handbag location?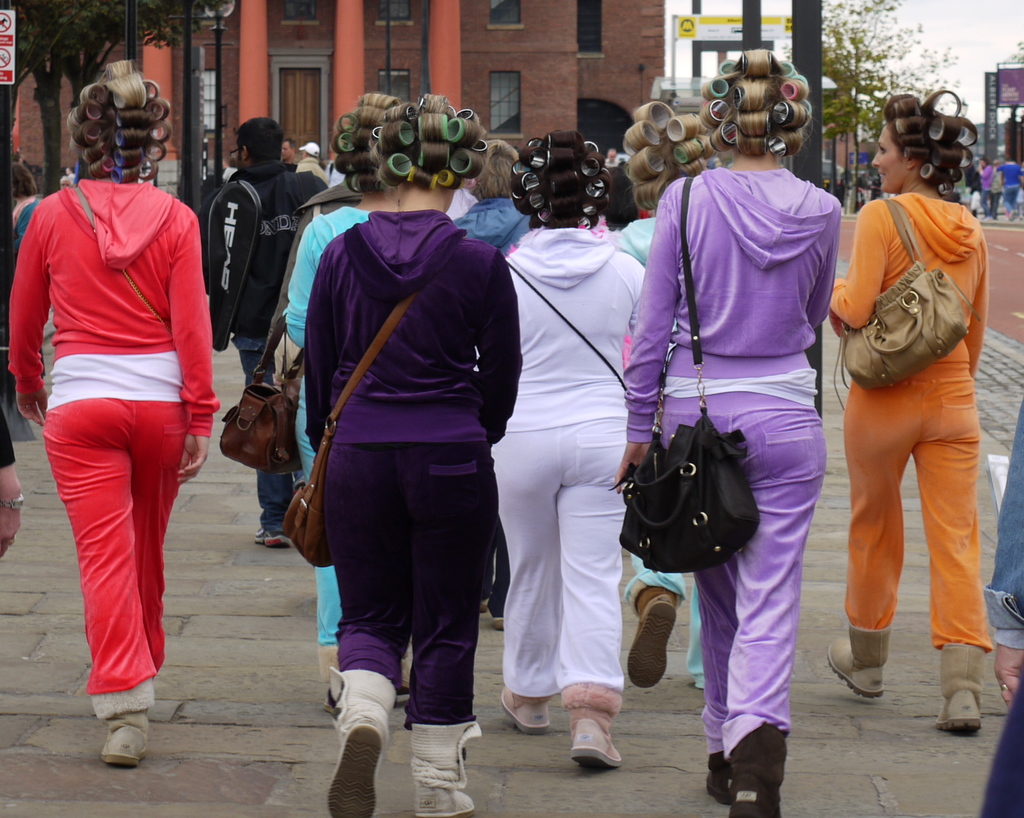
bbox=(831, 198, 968, 409)
